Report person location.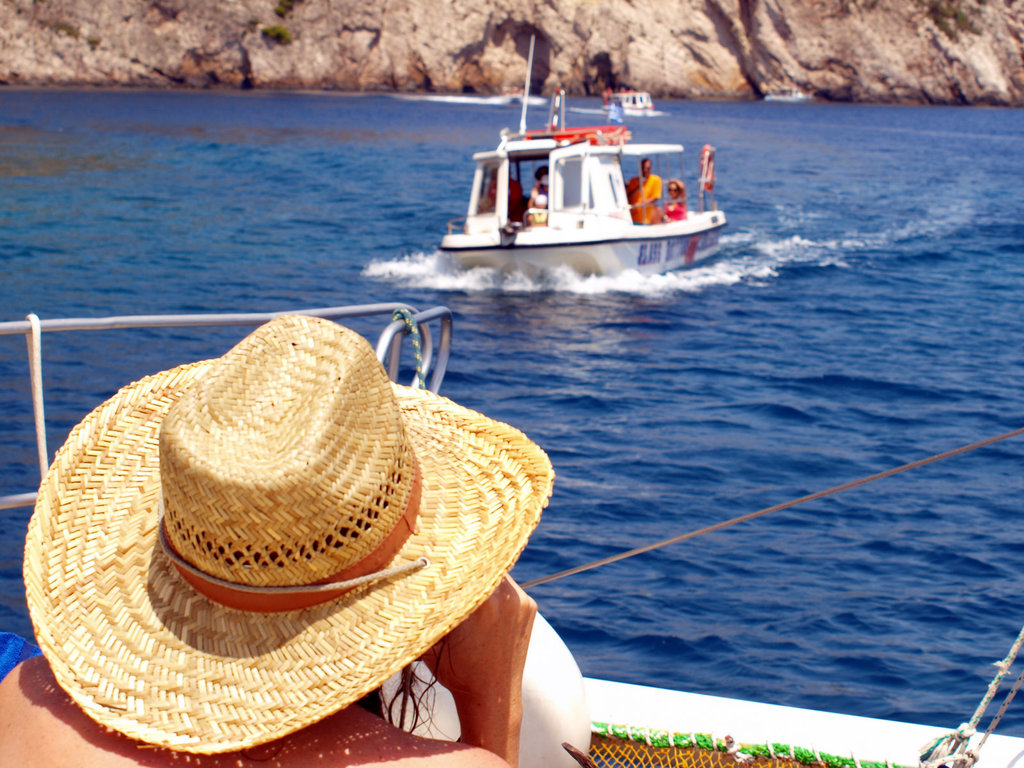
Report: l=664, t=179, r=689, b=220.
